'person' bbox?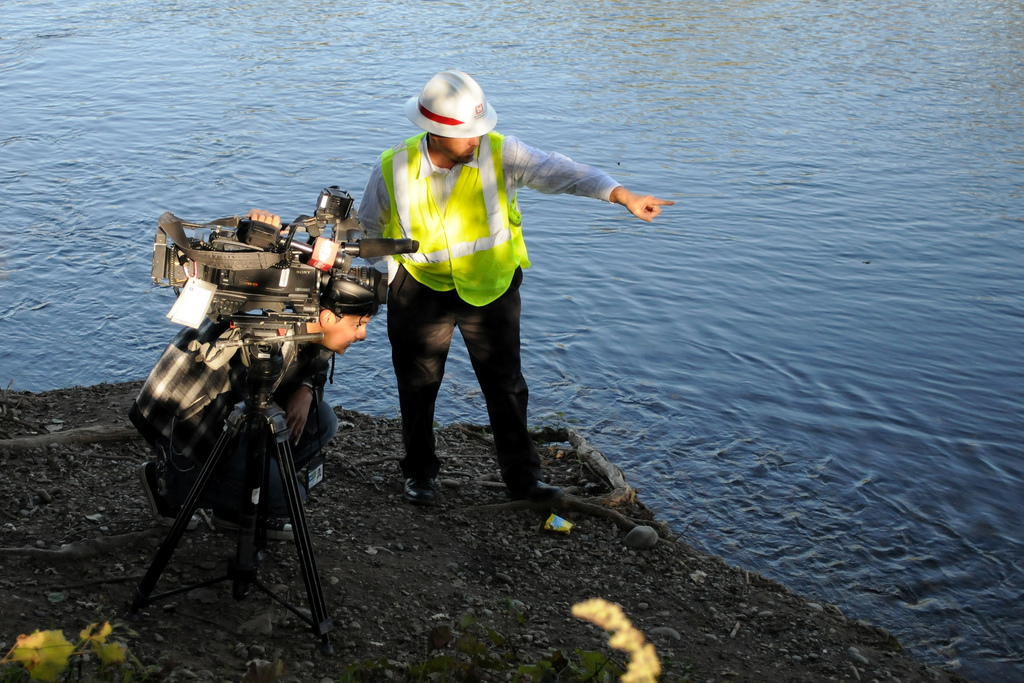
(124,204,382,548)
